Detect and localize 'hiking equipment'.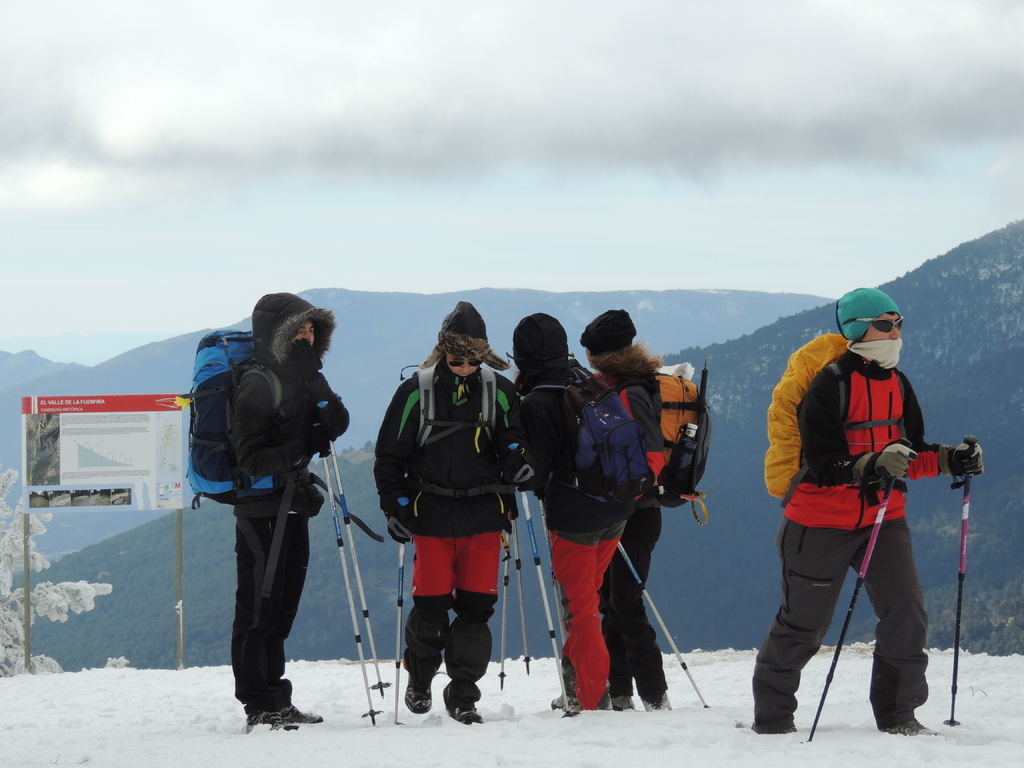
Localized at (x1=277, y1=698, x2=326, y2=728).
